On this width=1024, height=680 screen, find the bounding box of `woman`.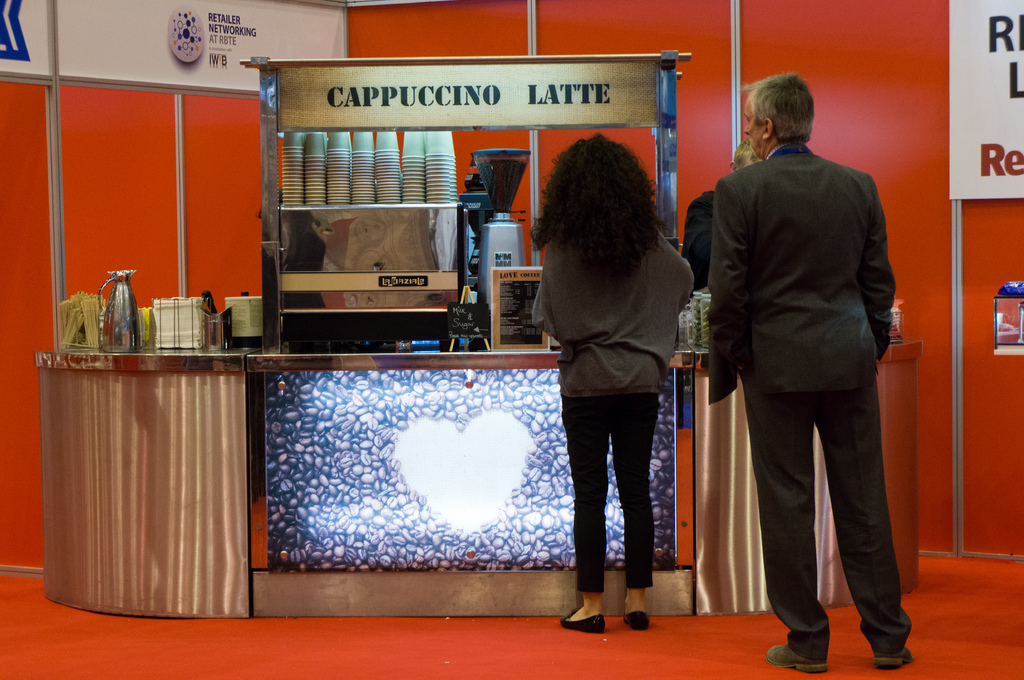
Bounding box: <region>531, 129, 694, 633</region>.
